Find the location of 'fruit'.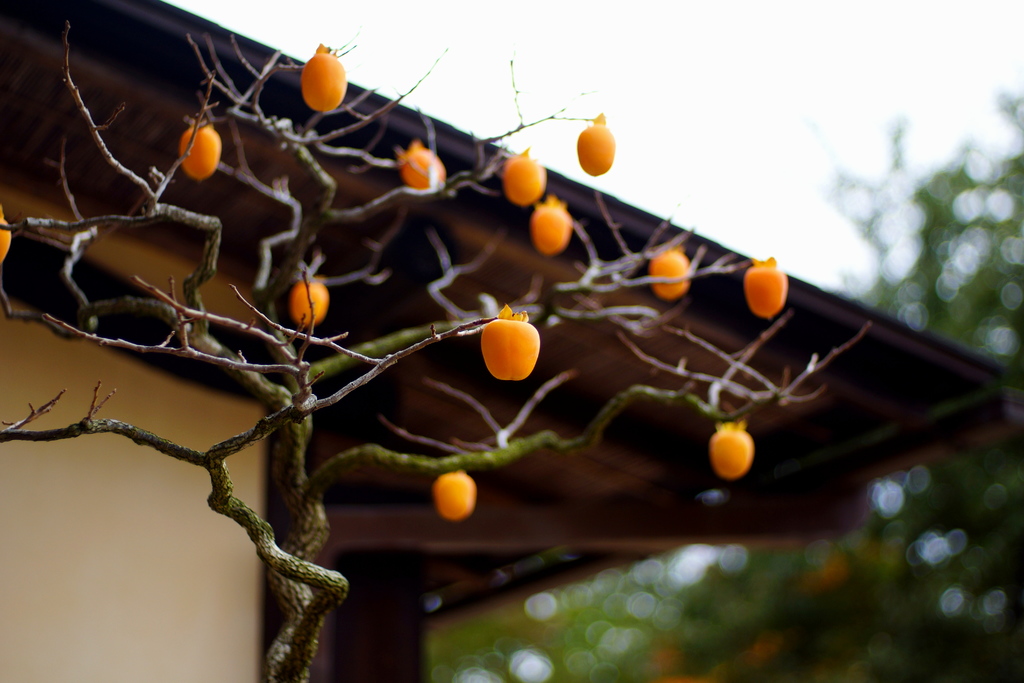
Location: x1=431 y1=462 x2=476 y2=525.
